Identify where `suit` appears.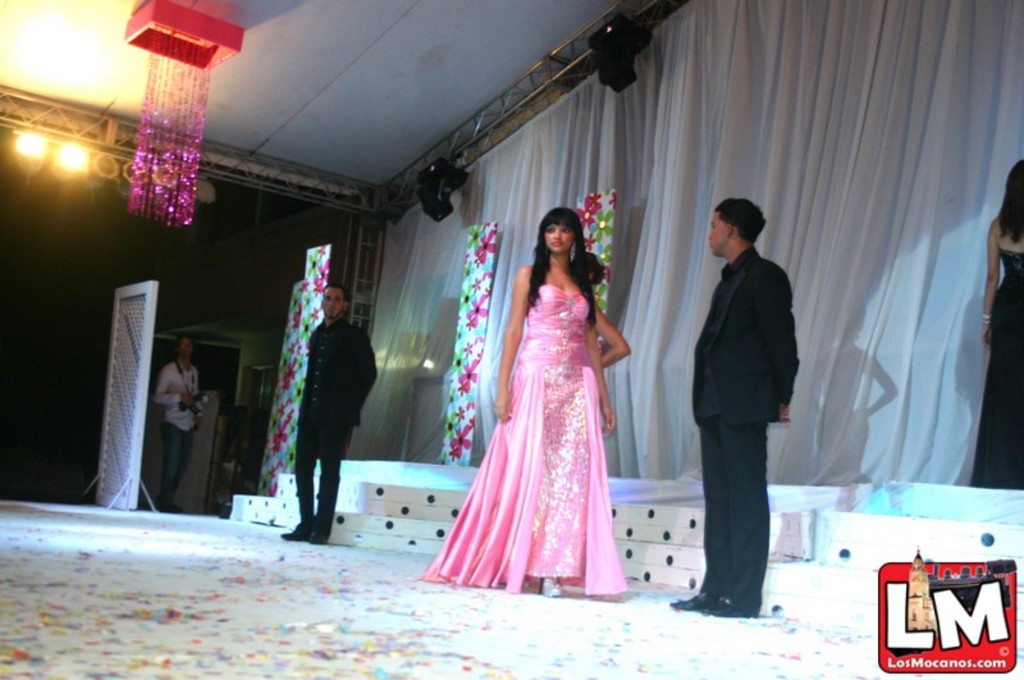
Appears at pyautogui.locateOnScreen(684, 198, 809, 625).
